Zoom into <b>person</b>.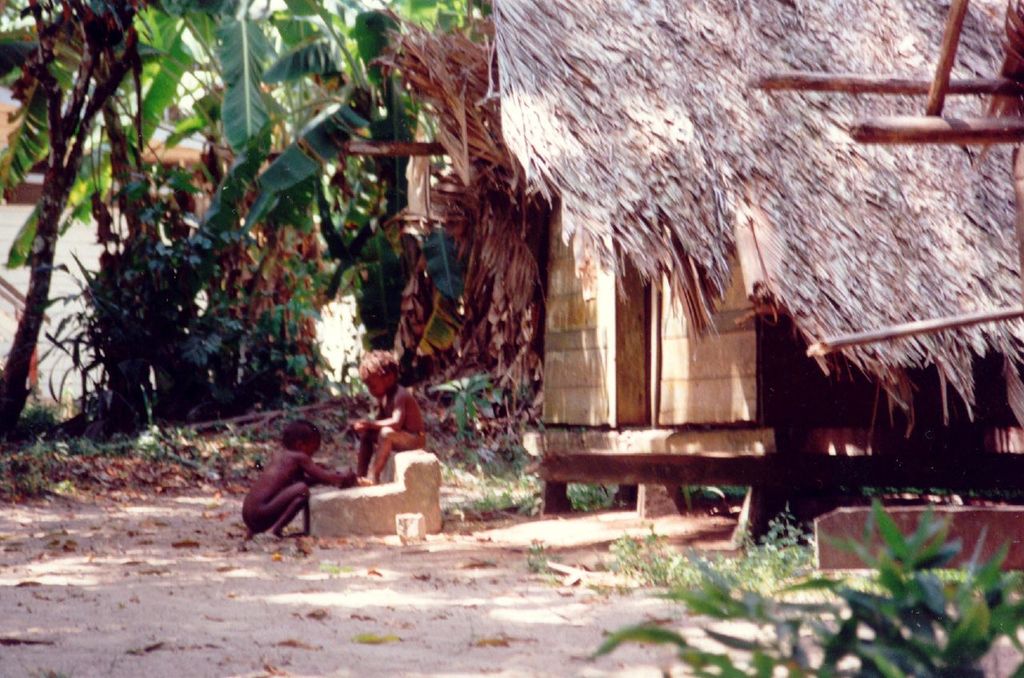
Zoom target: {"x1": 353, "y1": 356, "x2": 424, "y2": 477}.
